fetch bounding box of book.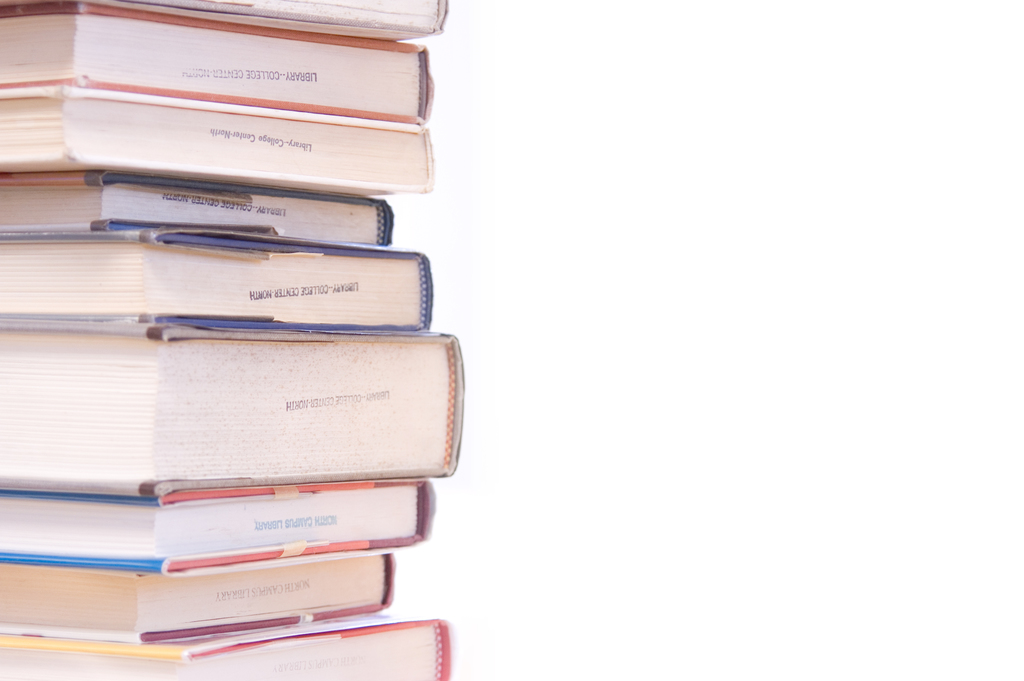
Bbox: crop(0, 0, 440, 124).
